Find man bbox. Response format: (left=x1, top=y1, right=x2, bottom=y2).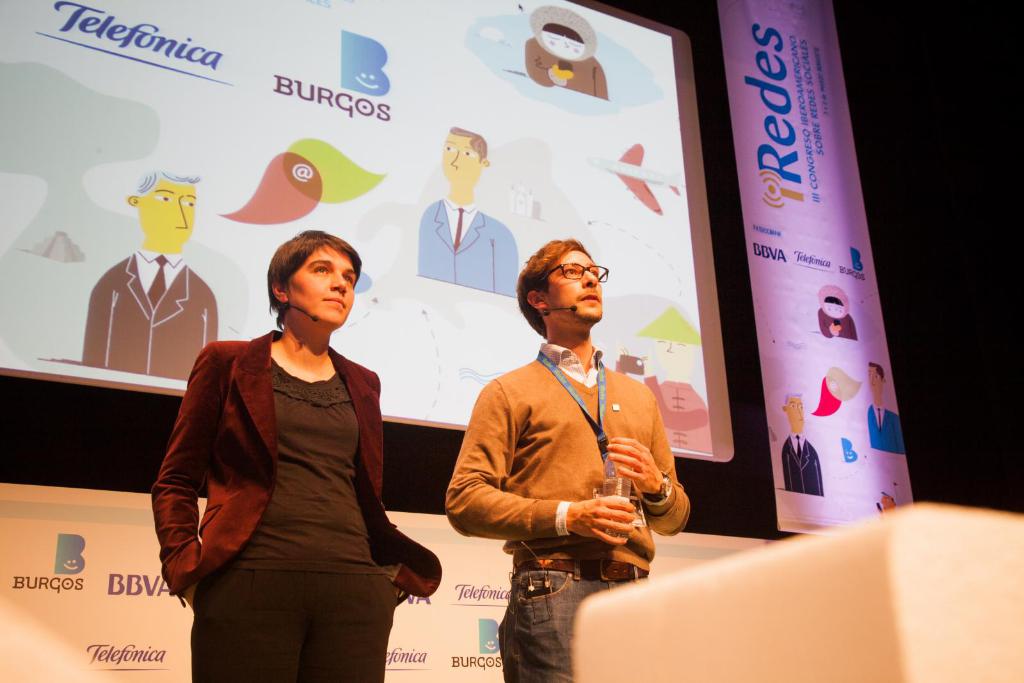
(left=445, top=236, right=690, bottom=680).
